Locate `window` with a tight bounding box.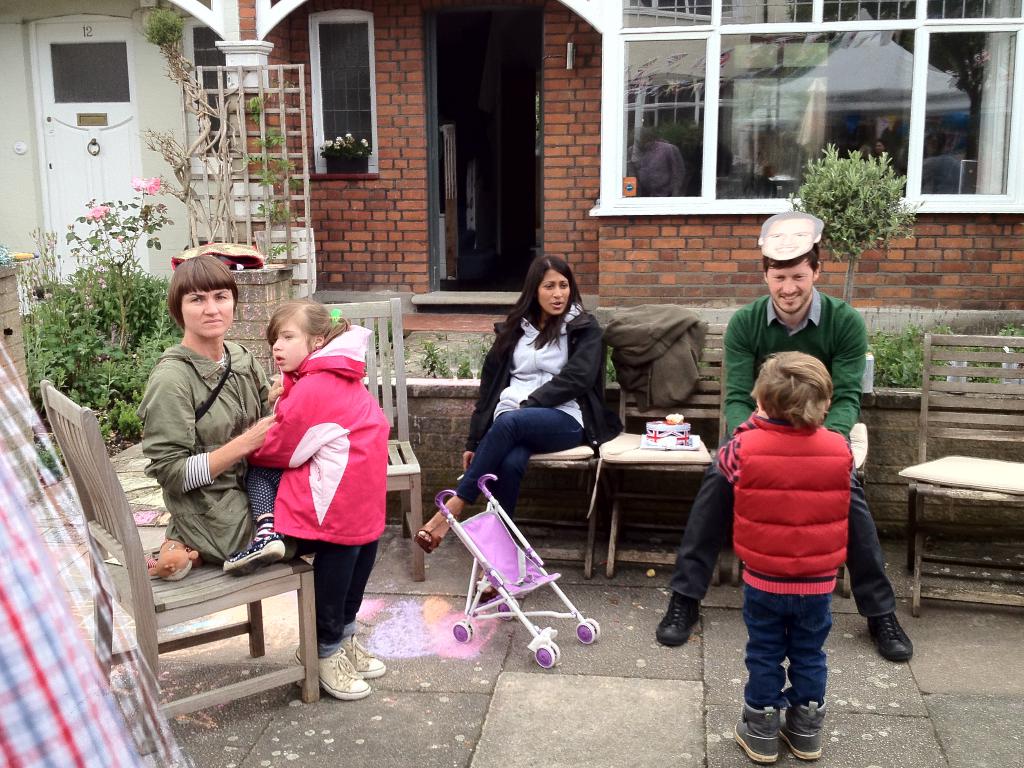
(left=184, top=61, right=244, bottom=187).
